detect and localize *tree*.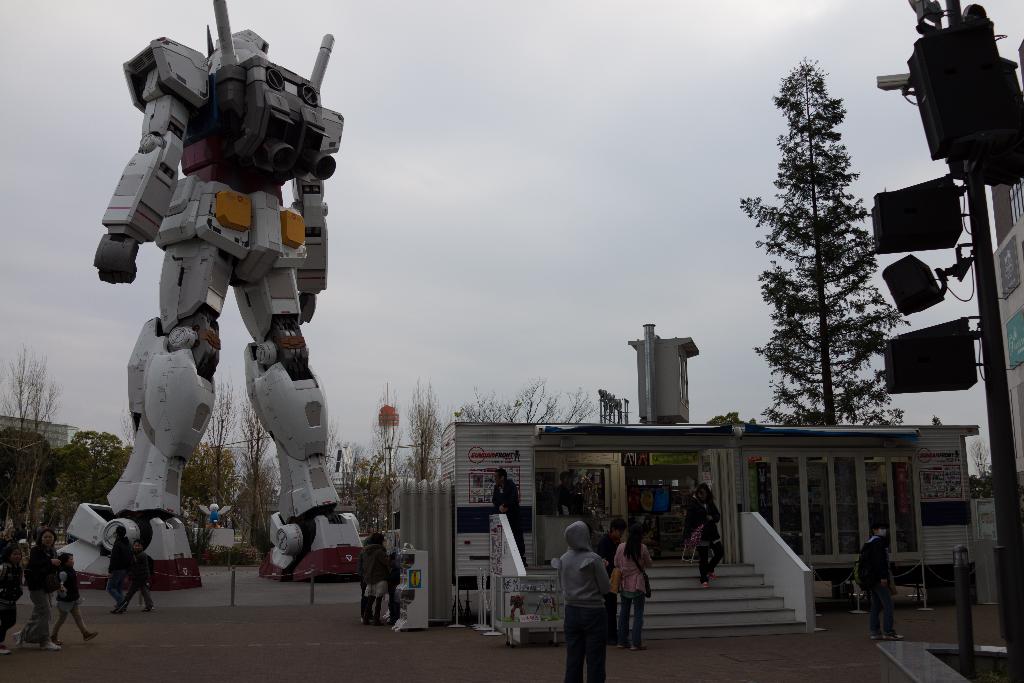
Localized at [x1=701, y1=406, x2=761, y2=426].
